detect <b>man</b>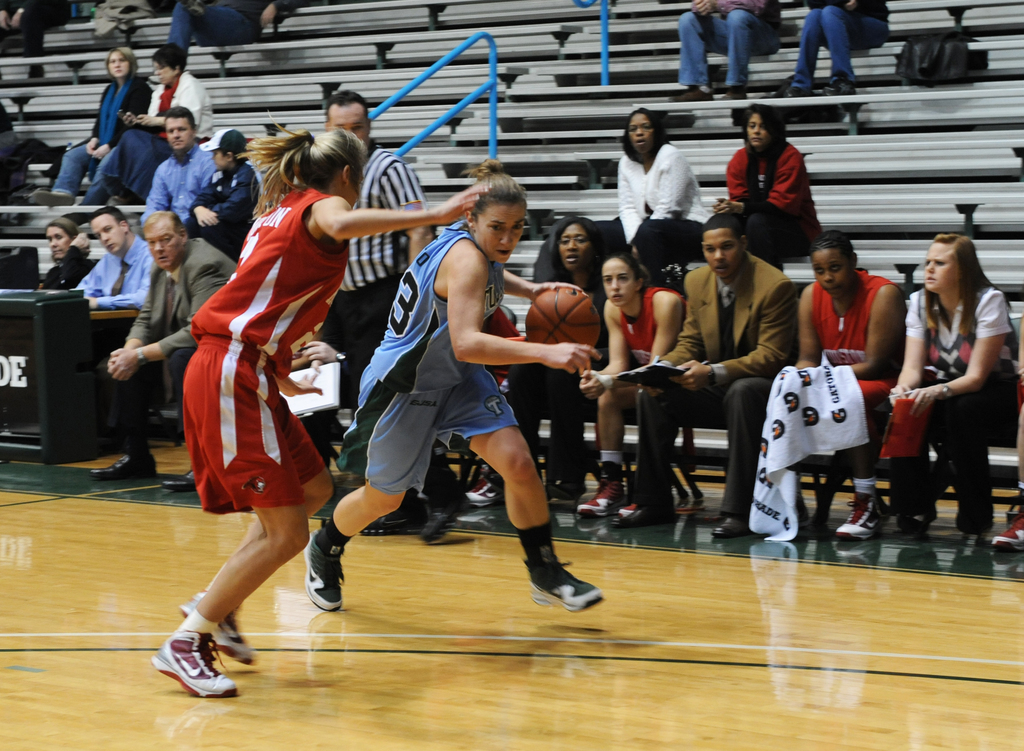
(x1=664, y1=0, x2=780, y2=107)
